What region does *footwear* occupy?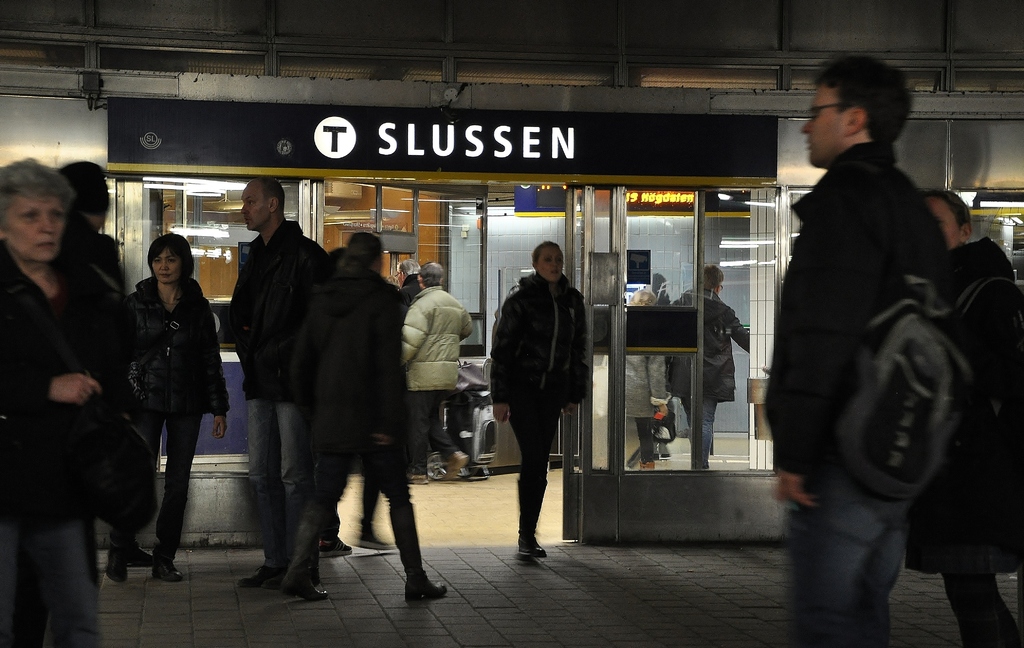
box(282, 571, 329, 600).
